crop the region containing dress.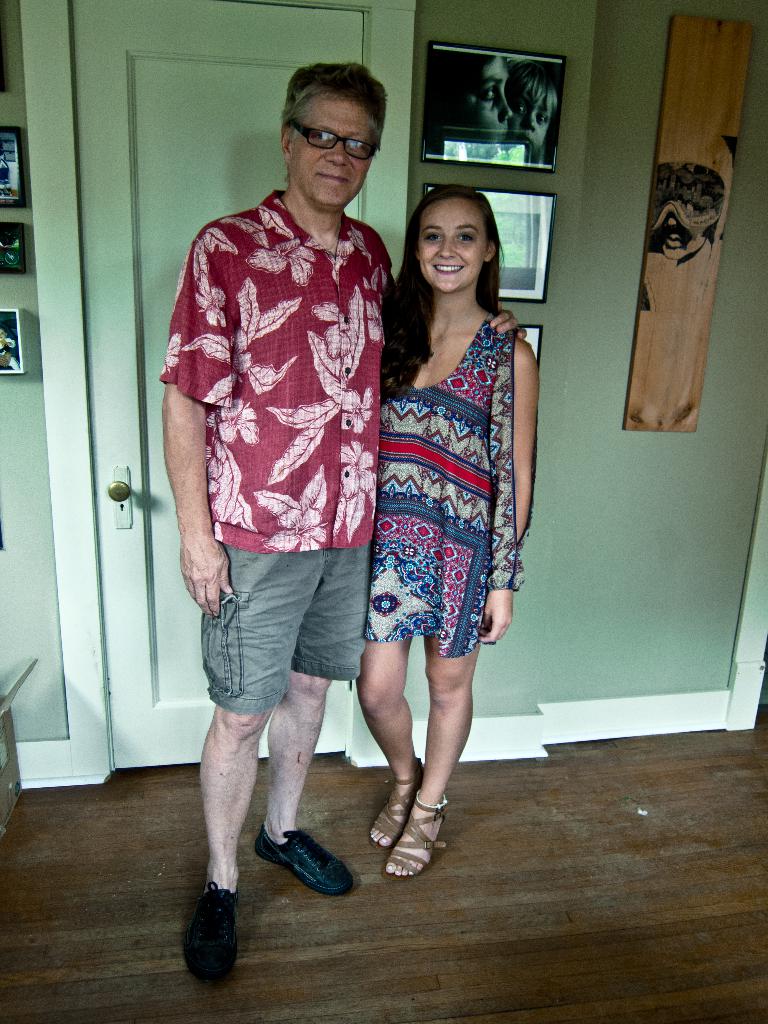
Crop region: x1=366, y1=307, x2=527, y2=655.
